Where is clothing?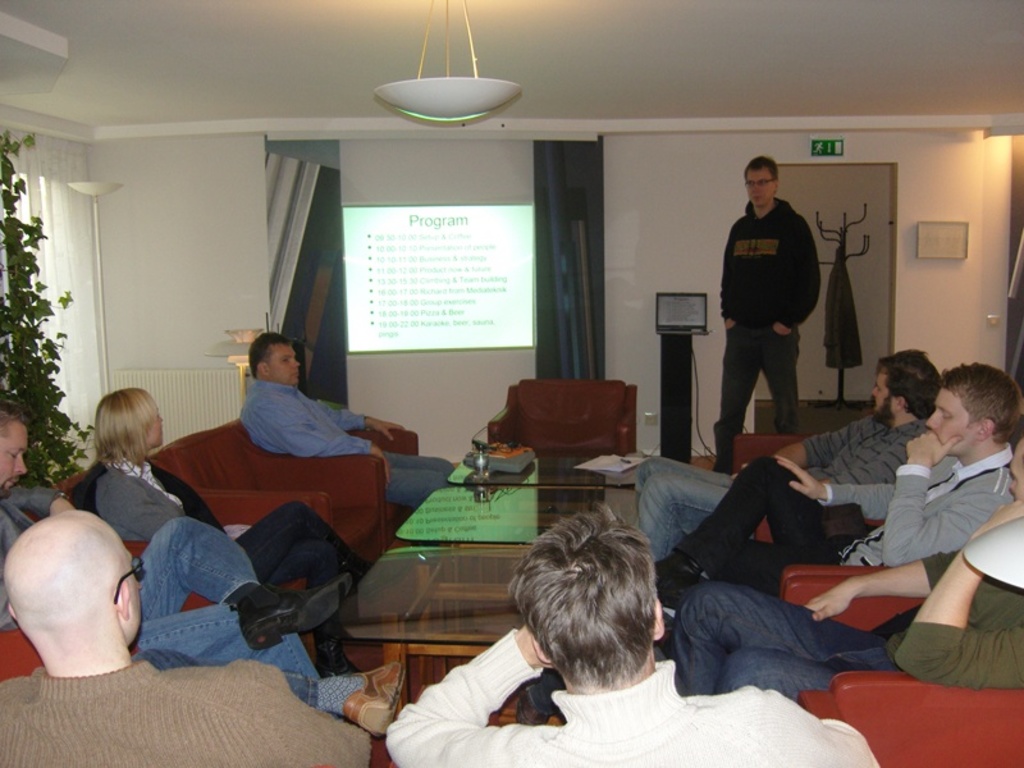
x1=242, y1=378, x2=454, y2=504.
